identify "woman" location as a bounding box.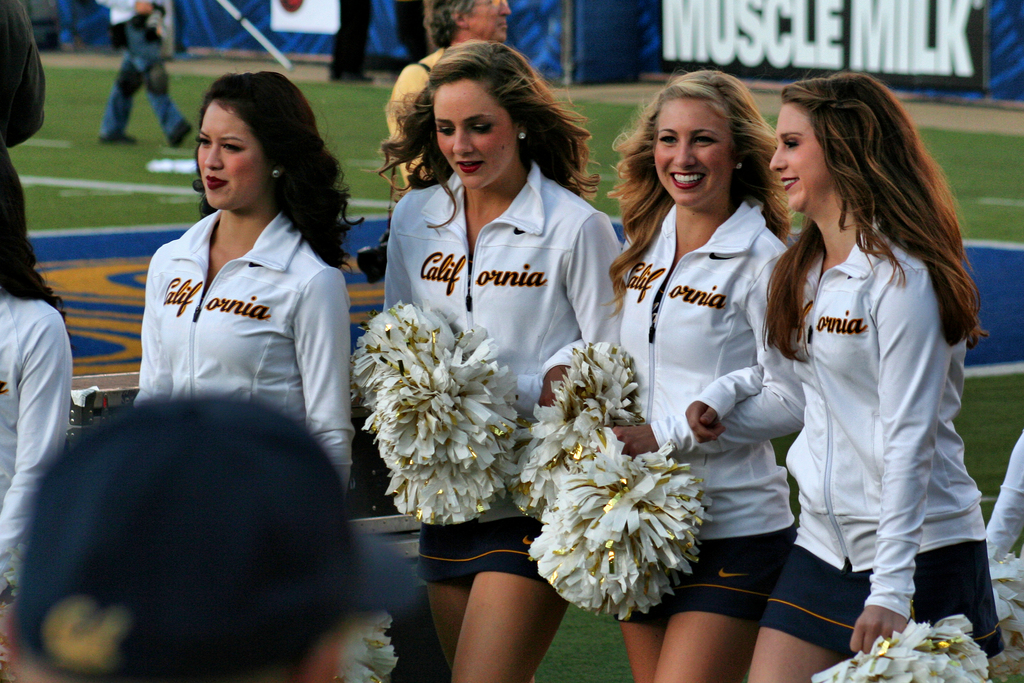
left=682, top=62, right=1014, bottom=682.
